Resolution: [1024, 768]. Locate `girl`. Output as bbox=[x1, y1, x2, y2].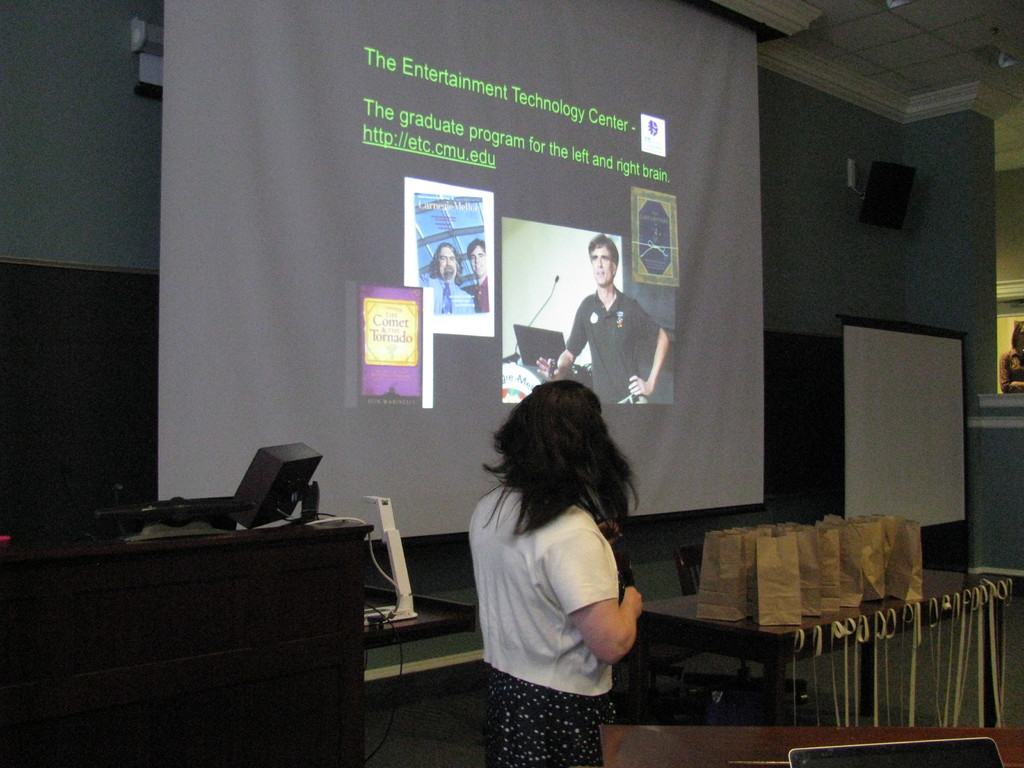
bbox=[466, 379, 643, 767].
